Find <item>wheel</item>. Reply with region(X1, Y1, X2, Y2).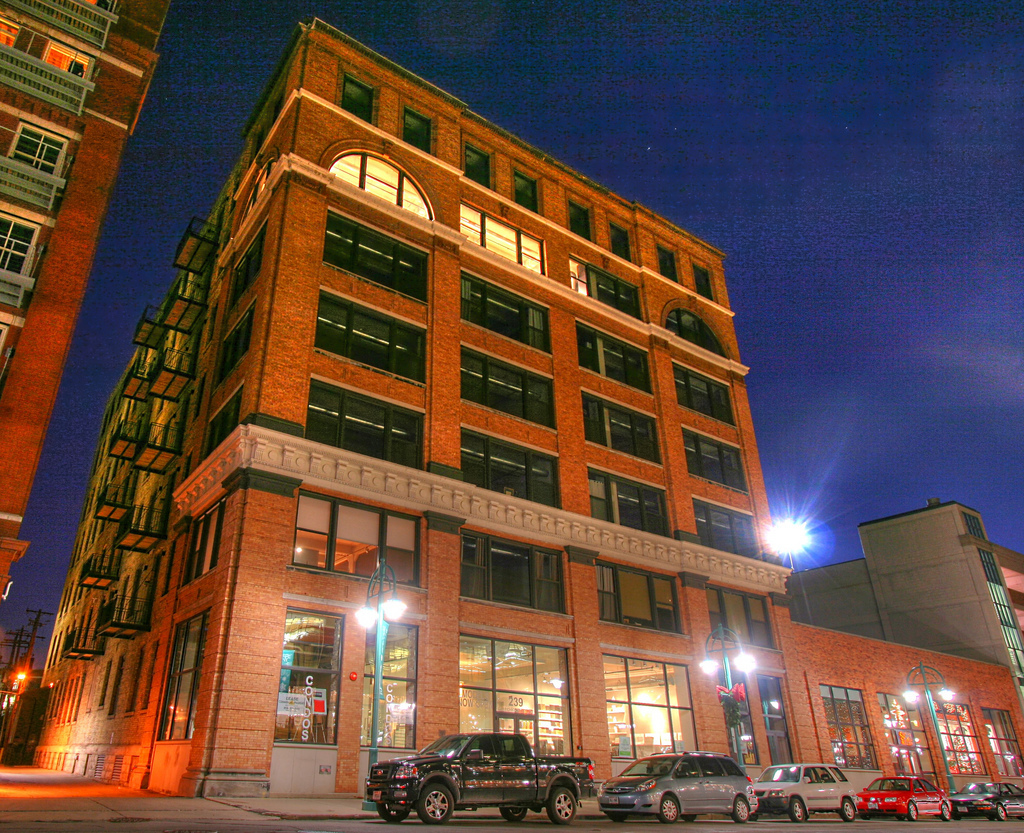
region(655, 788, 688, 830).
